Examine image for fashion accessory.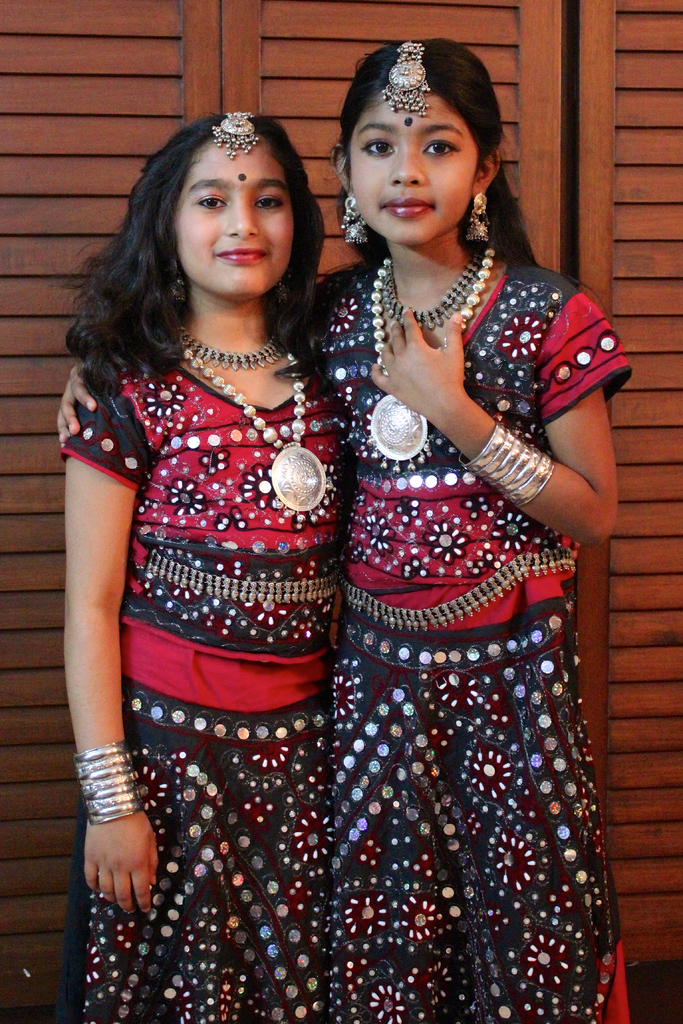
Examination result: left=71, top=739, right=143, bottom=826.
